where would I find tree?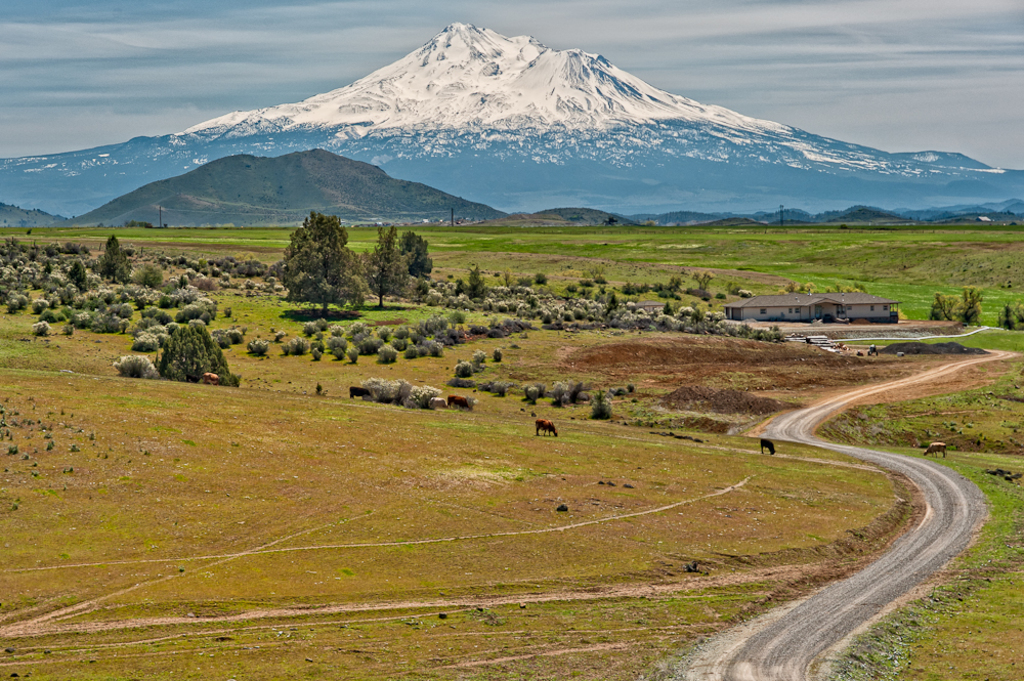
At [x1=156, y1=317, x2=244, y2=388].
